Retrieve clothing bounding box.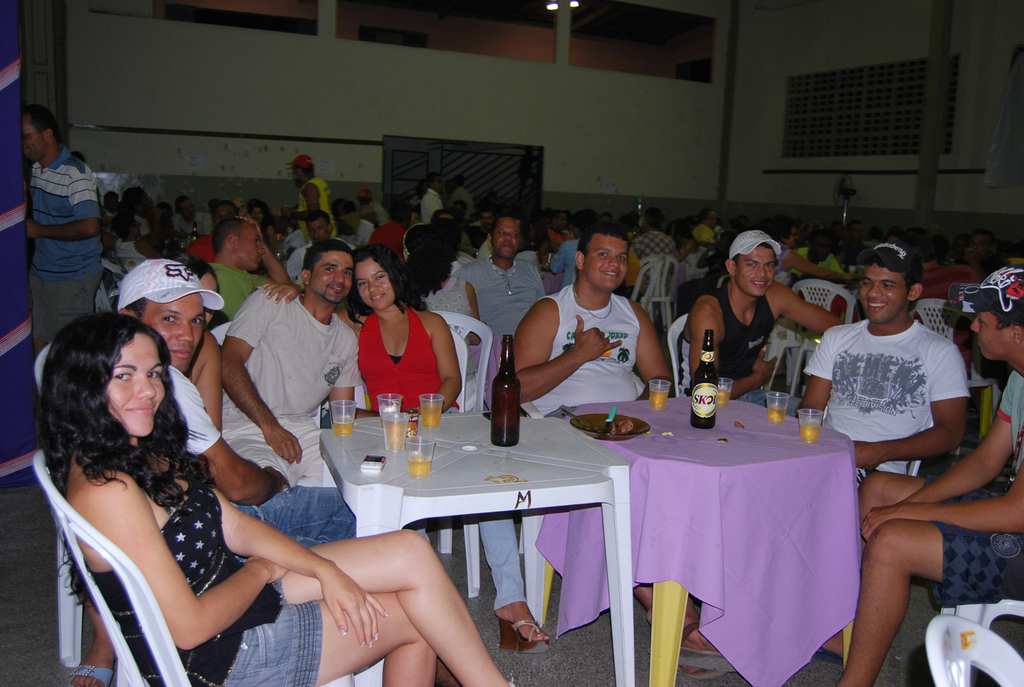
Bounding box: bbox(164, 379, 377, 553).
